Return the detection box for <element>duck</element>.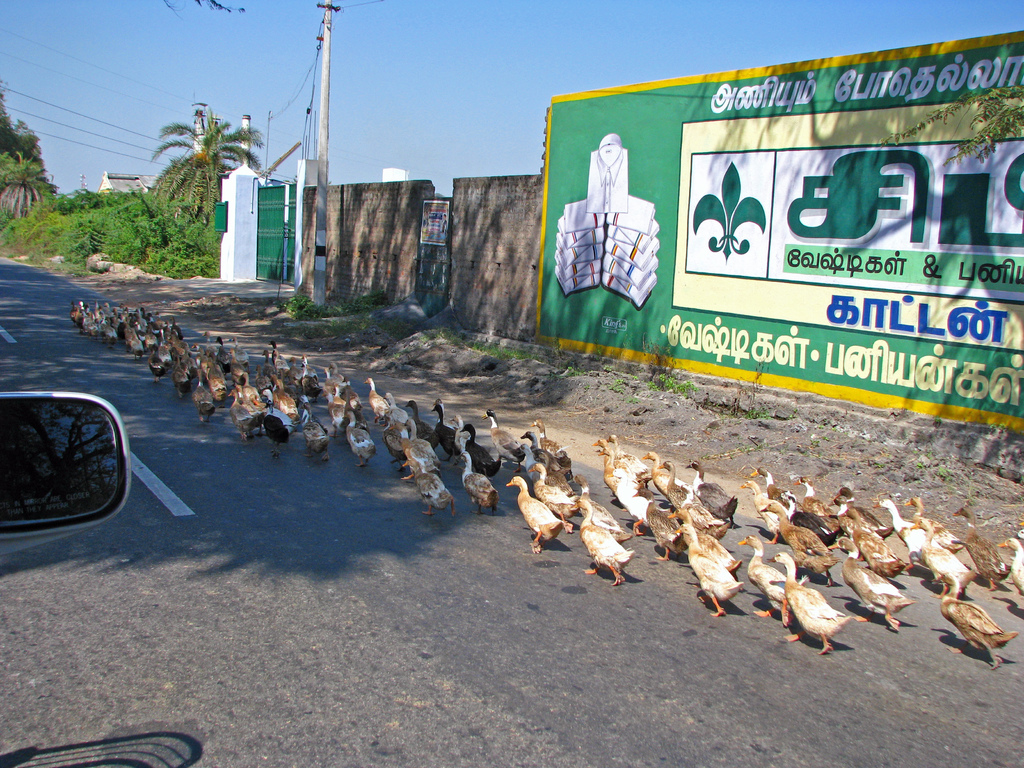
left=534, top=459, right=600, bottom=520.
